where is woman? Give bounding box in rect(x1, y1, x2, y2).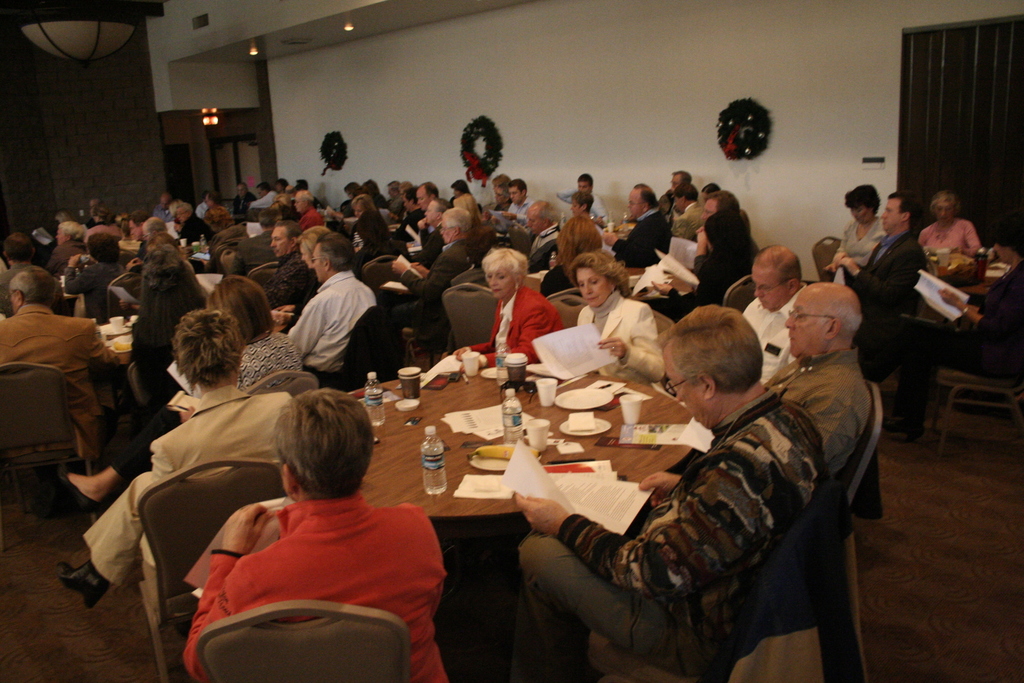
rect(450, 245, 560, 370).
